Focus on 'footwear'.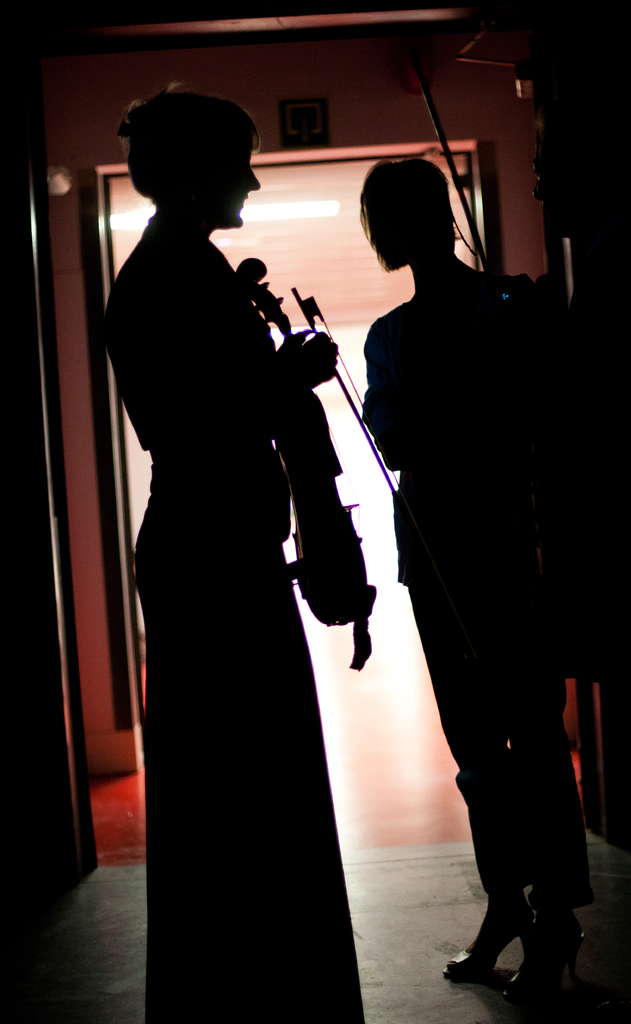
Focused at x1=440 y1=891 x2=529 y2=979.
